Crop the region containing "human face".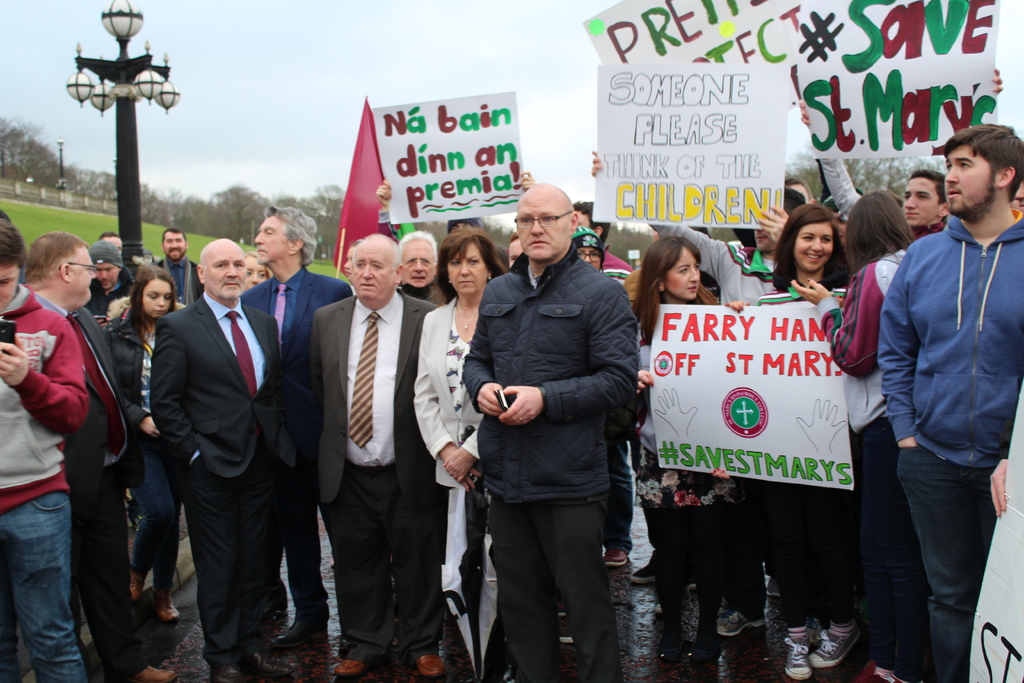
Crop region: {"x1": 401, "y1": 240, "x2": 435, "y2": 285}.
